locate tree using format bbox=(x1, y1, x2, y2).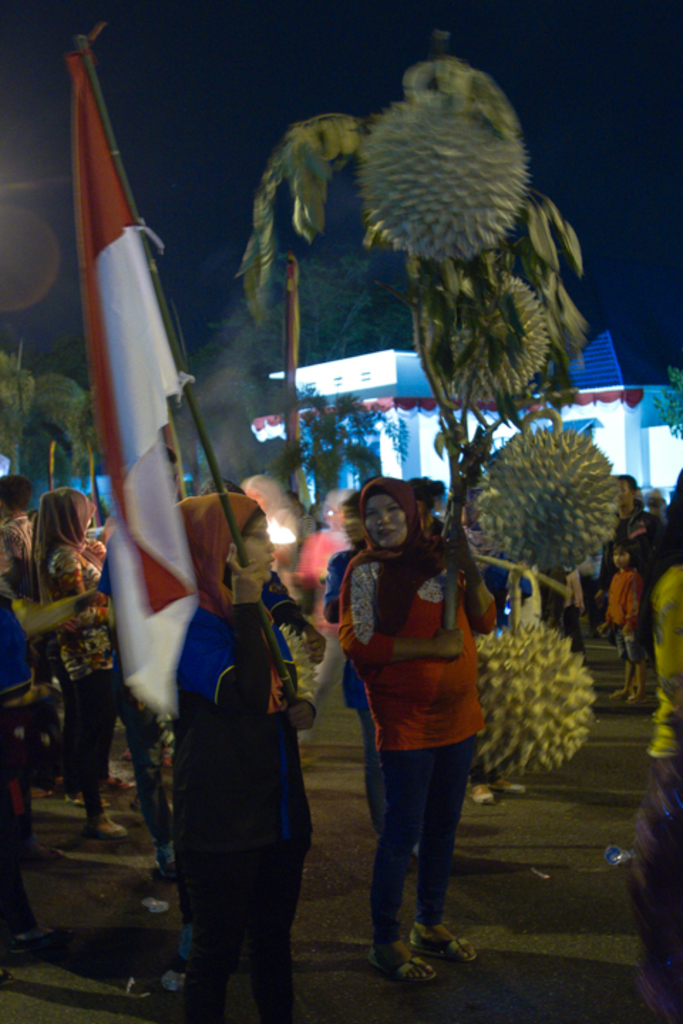
bbox=(192, 247, 425, 388).
